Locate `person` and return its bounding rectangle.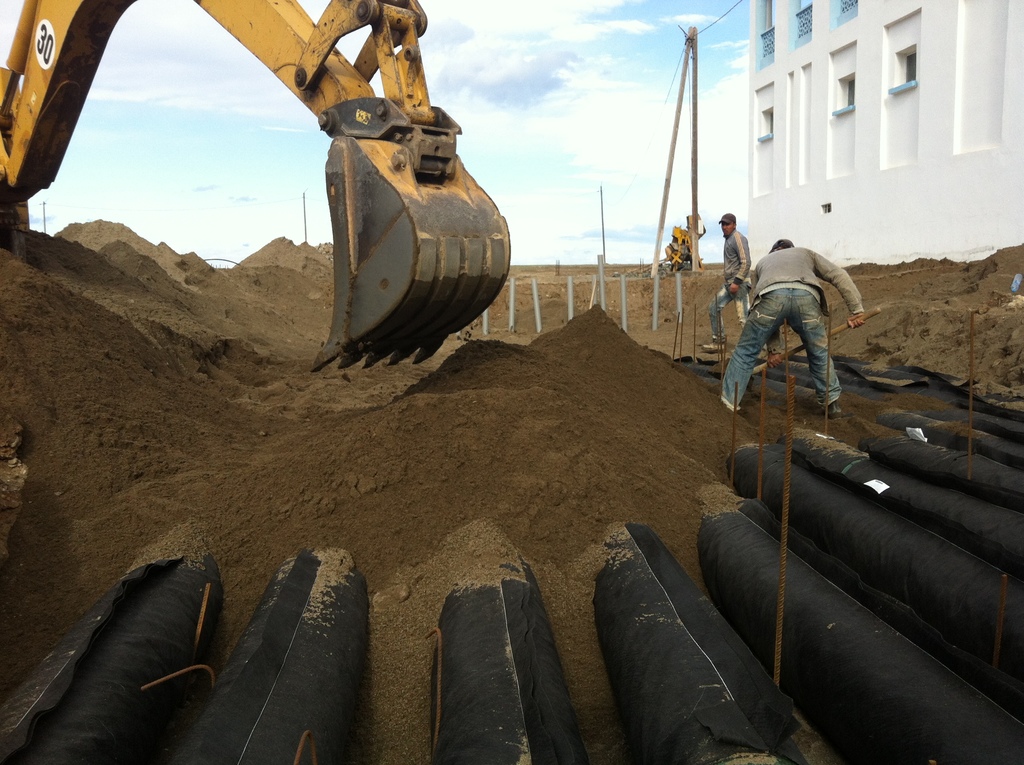
x1=700 y1=211 x2=756 y2=362.
